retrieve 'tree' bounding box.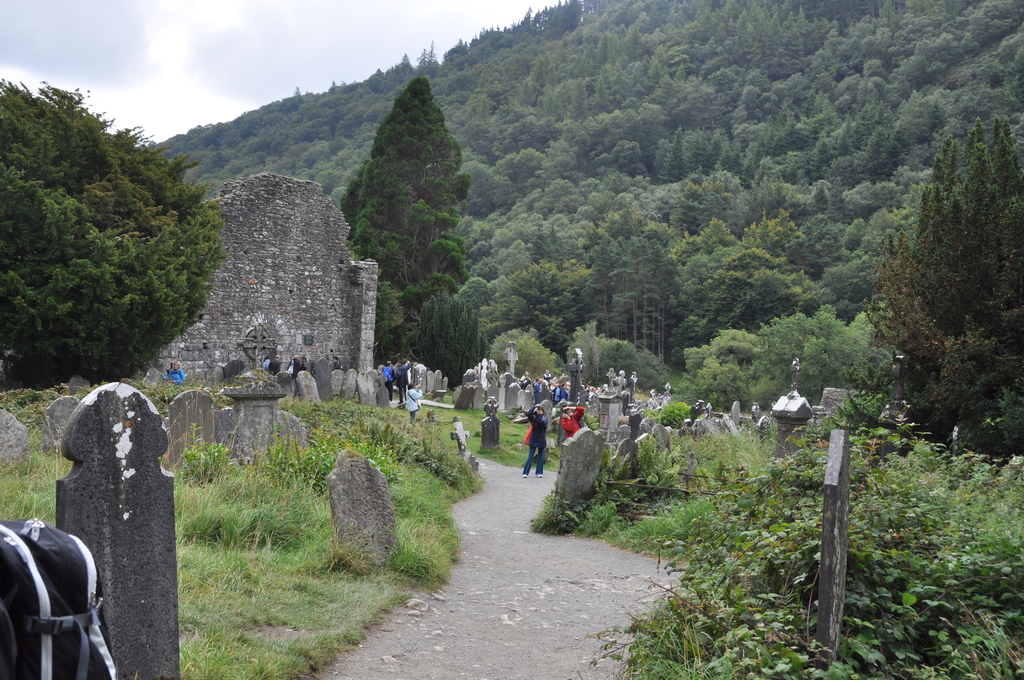
Bounding box: bbox=[703, 122, 734, 166].
